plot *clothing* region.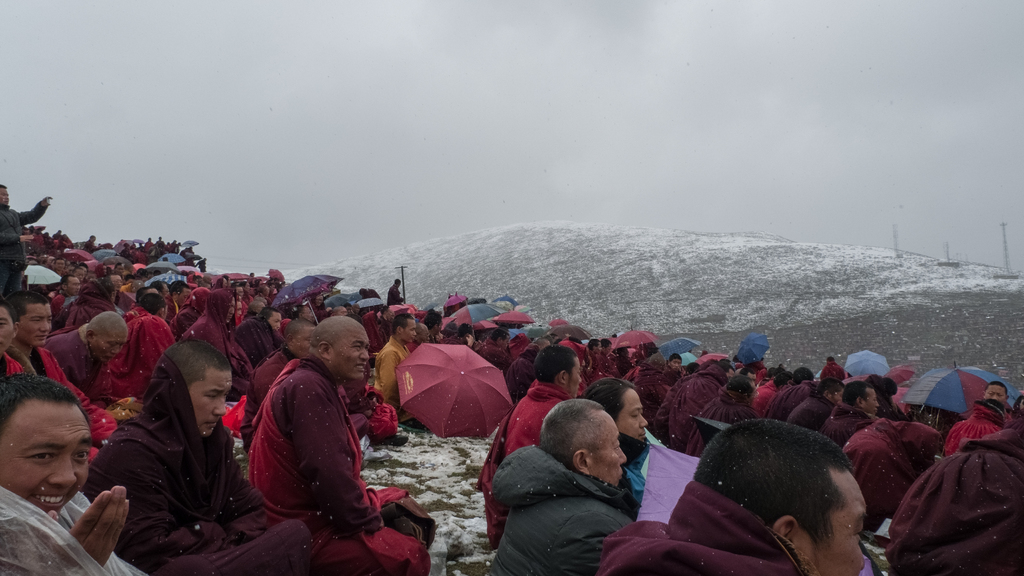
Plotted at {"x1": 494, "y1": 388, "x2": 565, "y2": 465}.
